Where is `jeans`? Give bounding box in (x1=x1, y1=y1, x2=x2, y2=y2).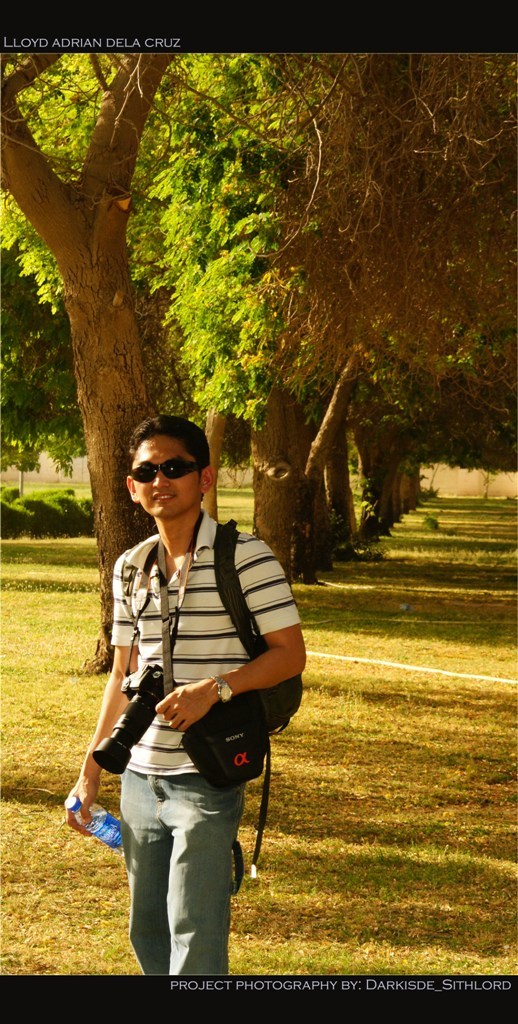
(x1=107, y1=755, x2=239, y2=968).
